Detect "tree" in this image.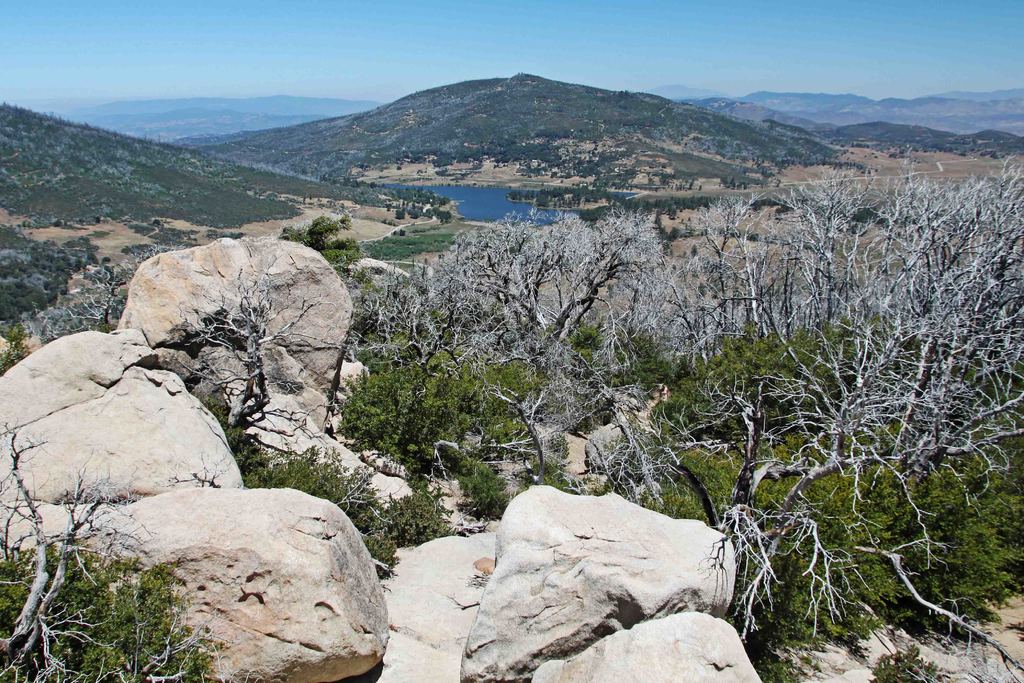
Detection: 358/157/1023/682.
